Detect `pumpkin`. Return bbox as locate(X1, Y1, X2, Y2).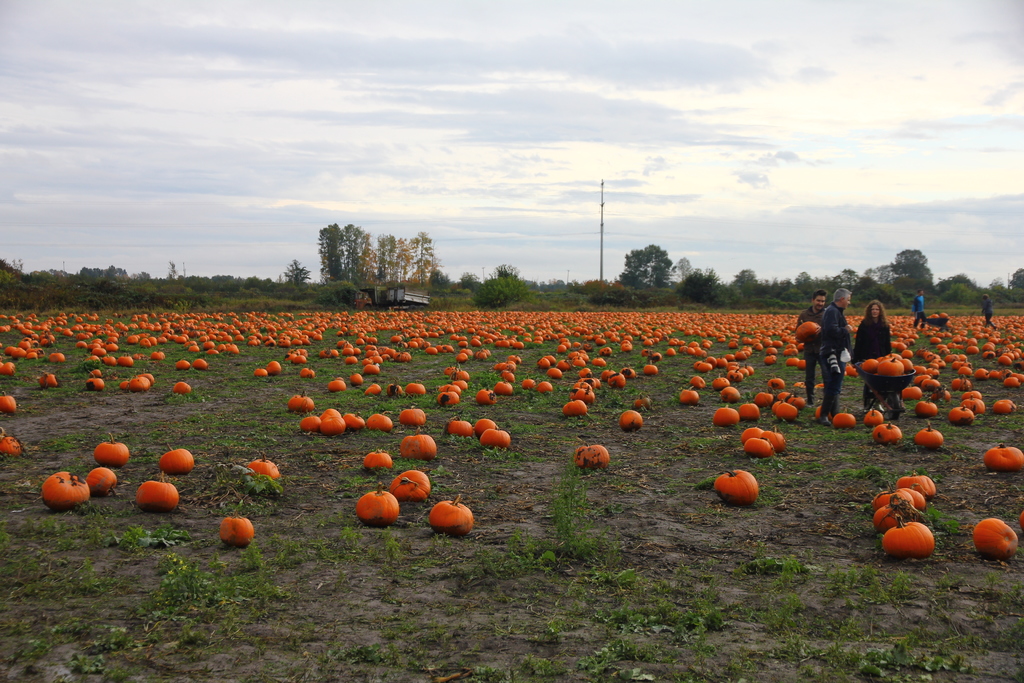
locate(677, 388, 698, 405).
